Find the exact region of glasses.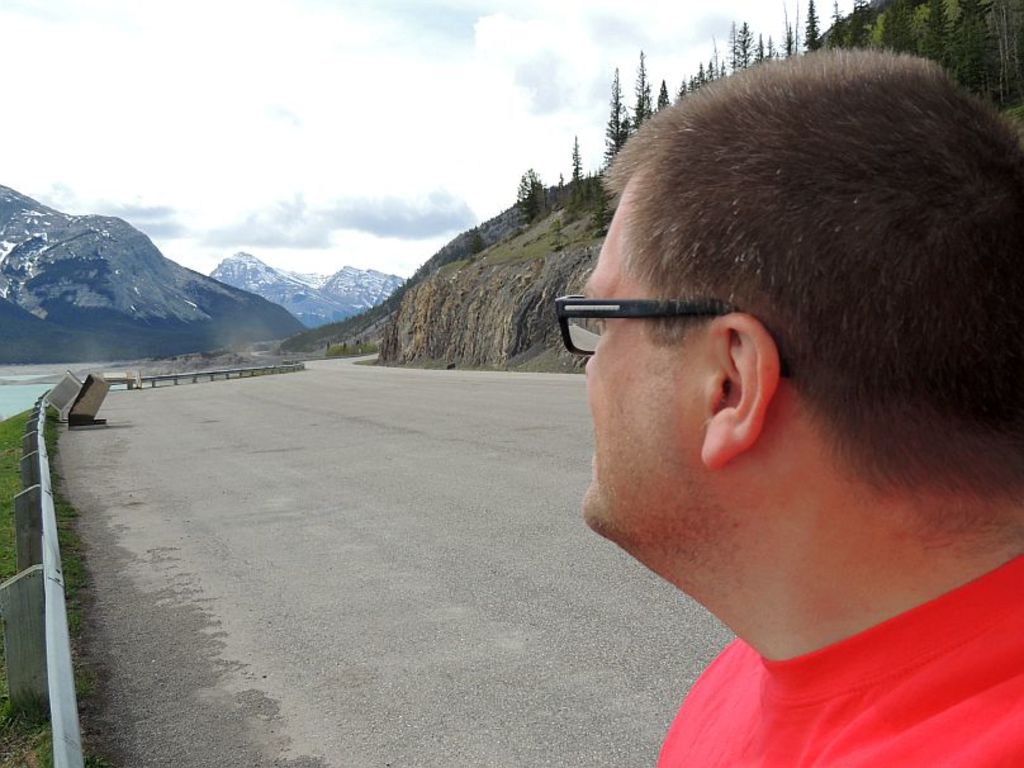
Exact region: <box>572,289,748,357</box>.
